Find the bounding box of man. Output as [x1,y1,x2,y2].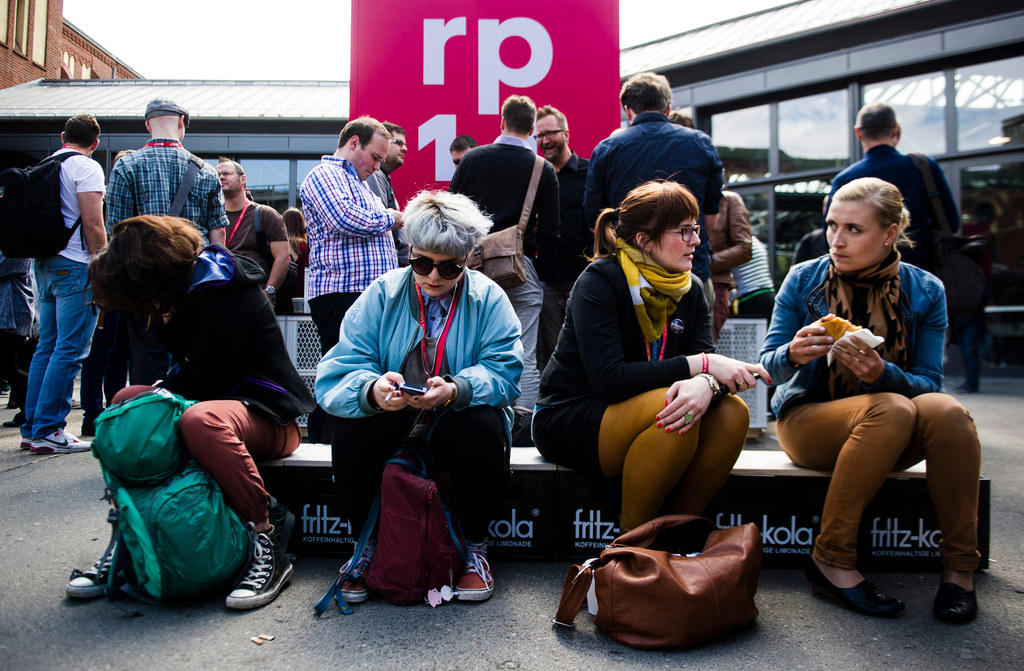
[525,104,595,377].
